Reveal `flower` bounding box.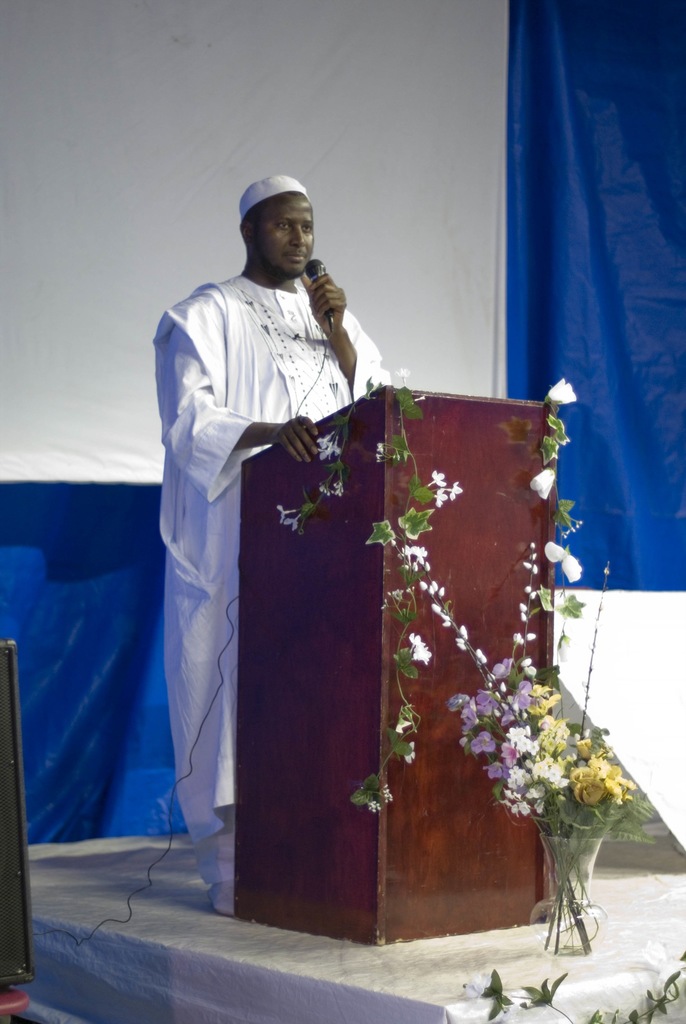
Revealed: <bbox>541, 540, 580, 579</bbox>.
